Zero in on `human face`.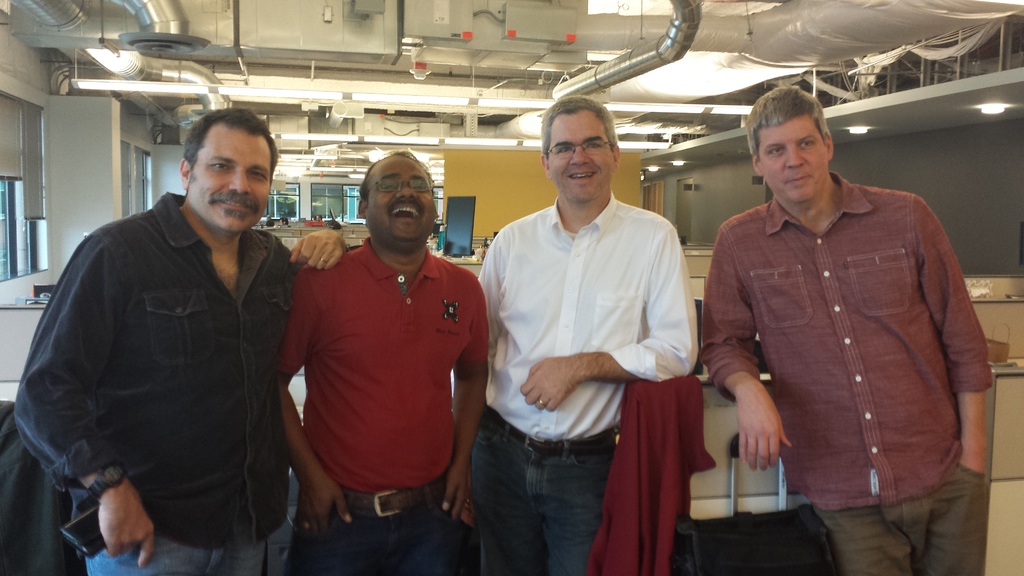
Zeroed in: x1=547 y1=110 x2=619 y2=209.
